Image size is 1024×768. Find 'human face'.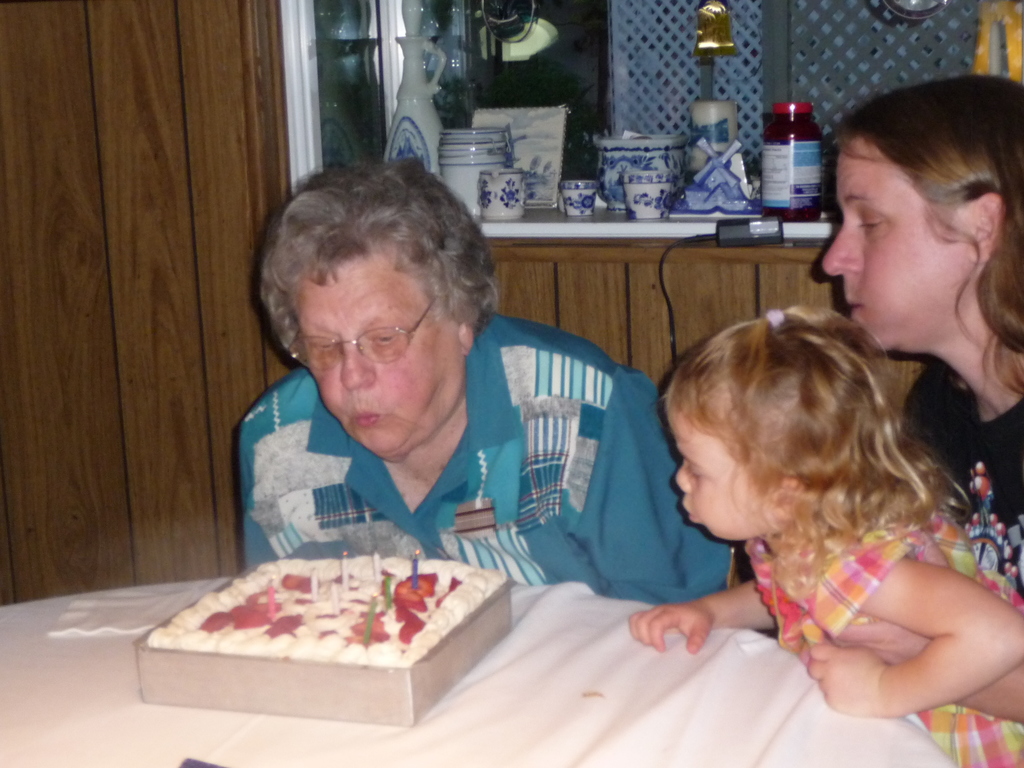
(left=660, top=397, right=779, bottom=540).
